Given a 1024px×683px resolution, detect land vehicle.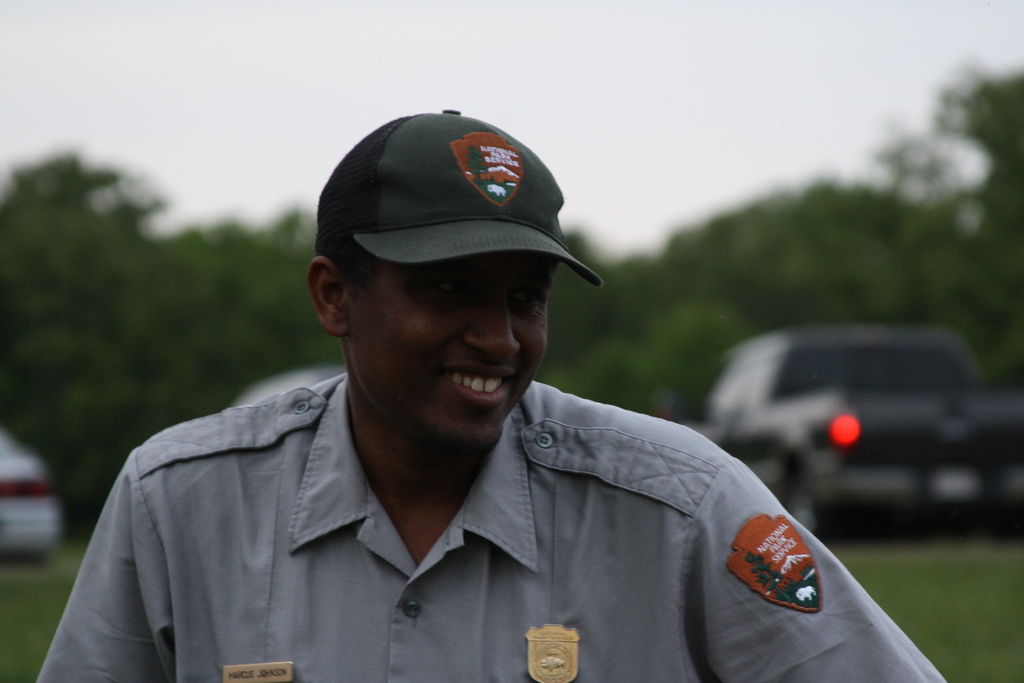
<region>0, 422, 61, 556</region>.
